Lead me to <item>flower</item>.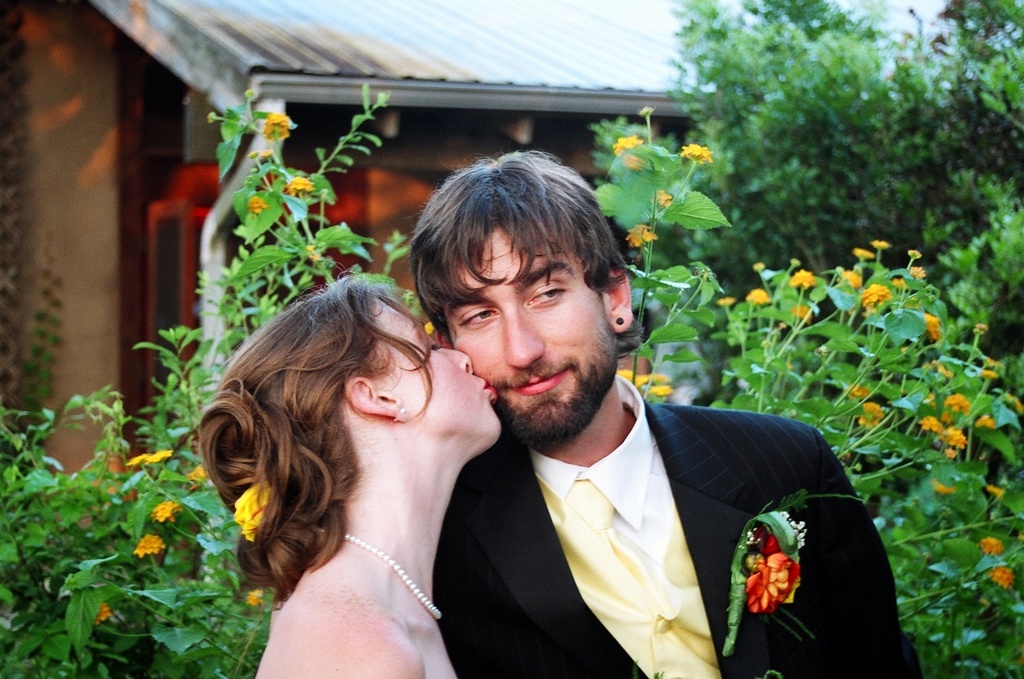
Lead to <region>854, 249, 878, 263</region>.
